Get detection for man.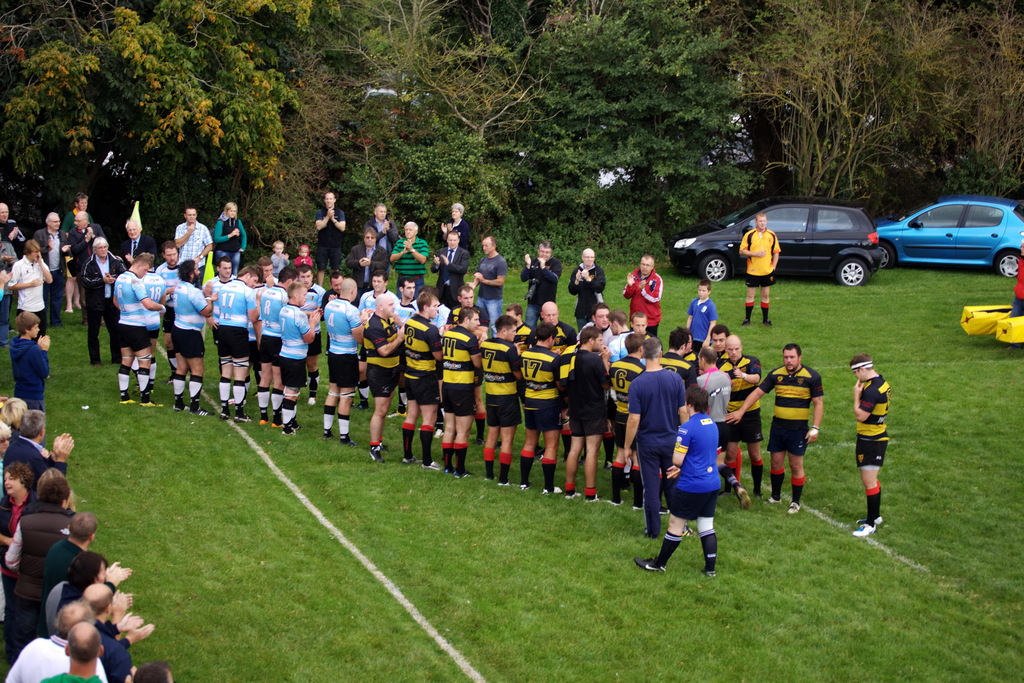
Detection: detection(731, 331, 825, 502).
